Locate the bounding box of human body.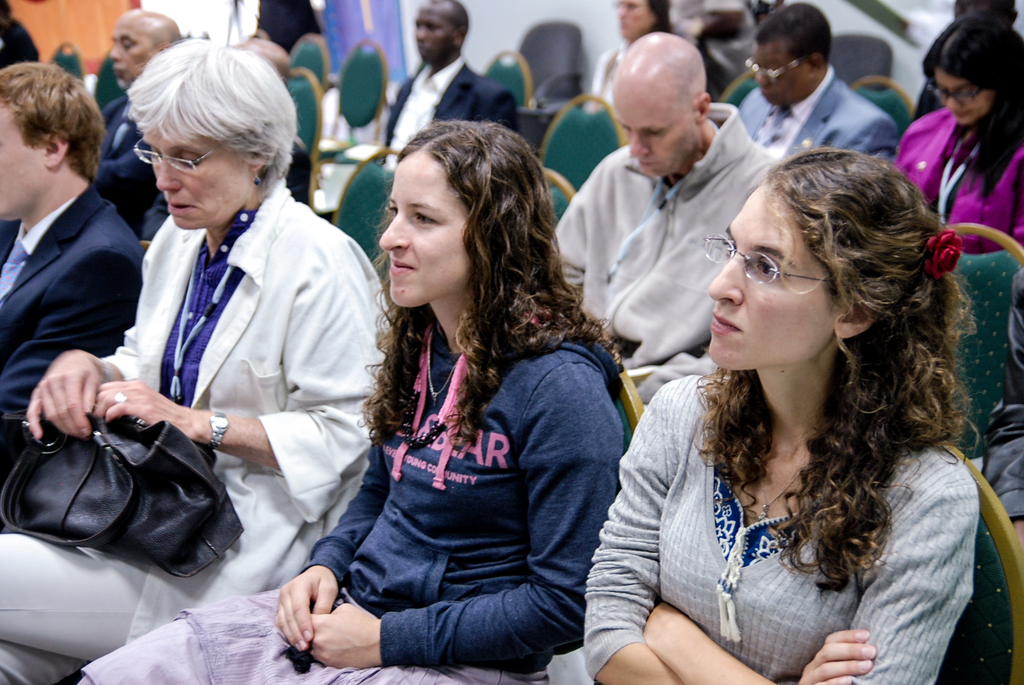
Bounding box: x1=87, y1=79, x2=164, y2=240.
